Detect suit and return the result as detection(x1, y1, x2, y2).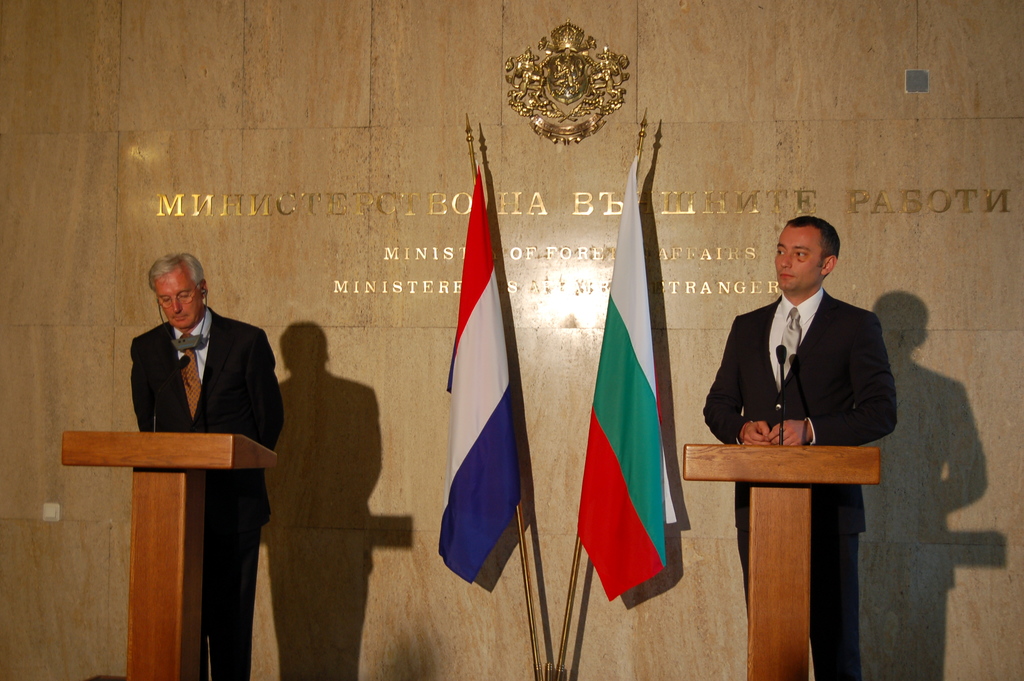
detection(701, 295, 896, 675).
